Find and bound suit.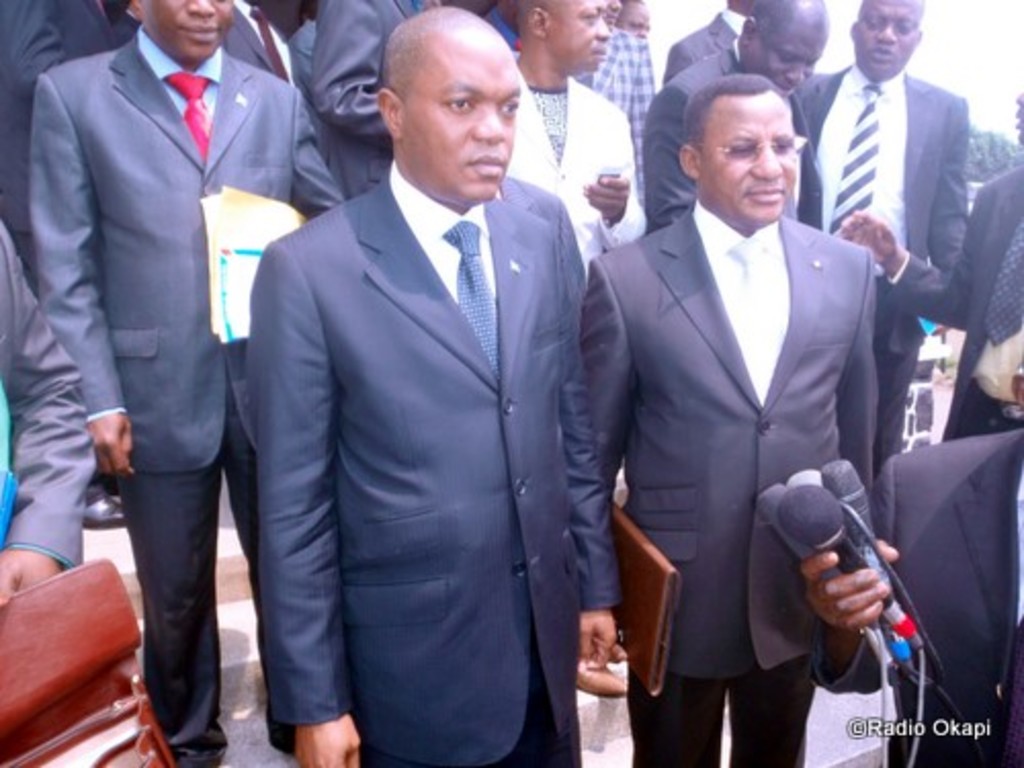
Bound: BBox(664, 2, 752, 72).
